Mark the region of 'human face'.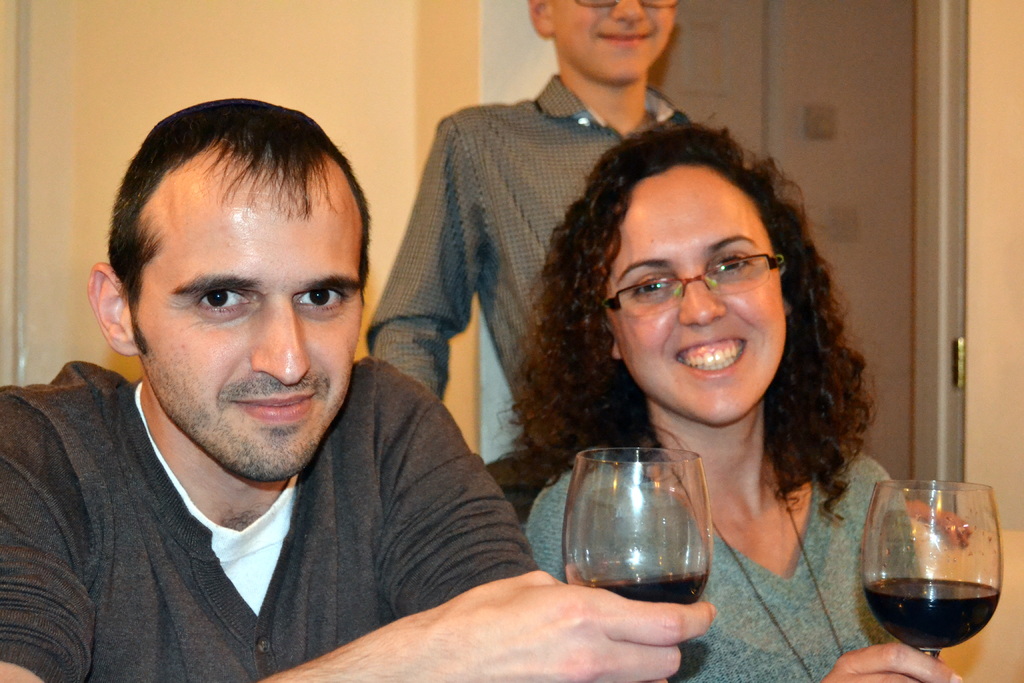
Region: bbox=(113, 147, 364, 476).
